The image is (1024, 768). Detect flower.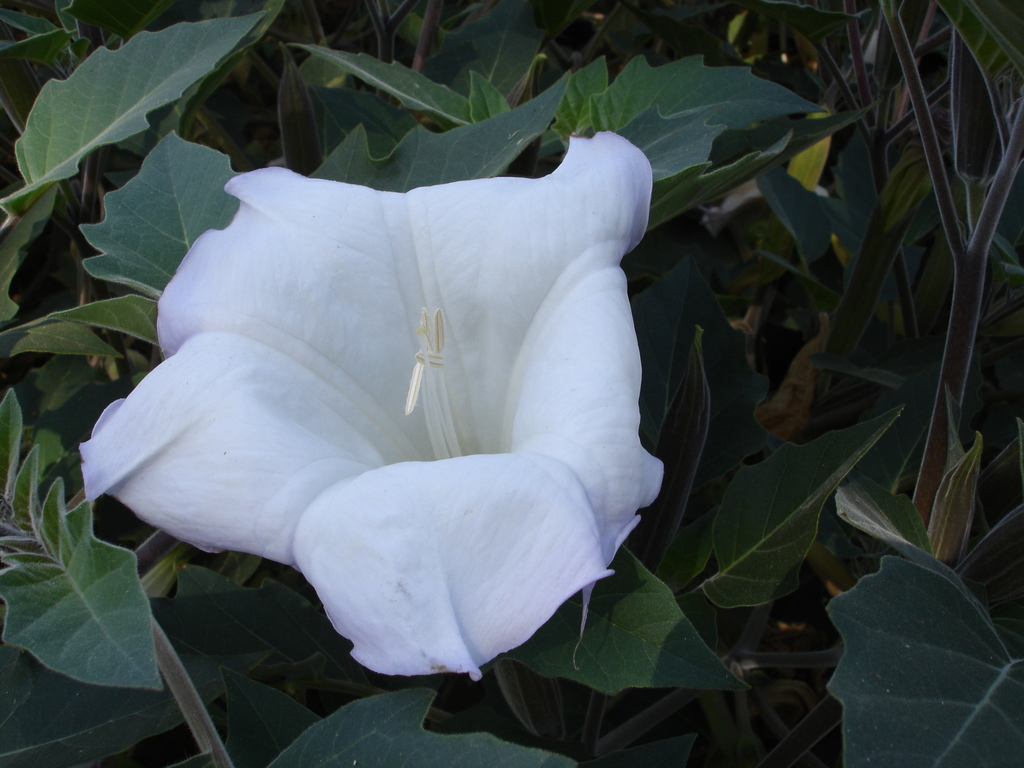
Detection: 113, 137, 653, 664.
